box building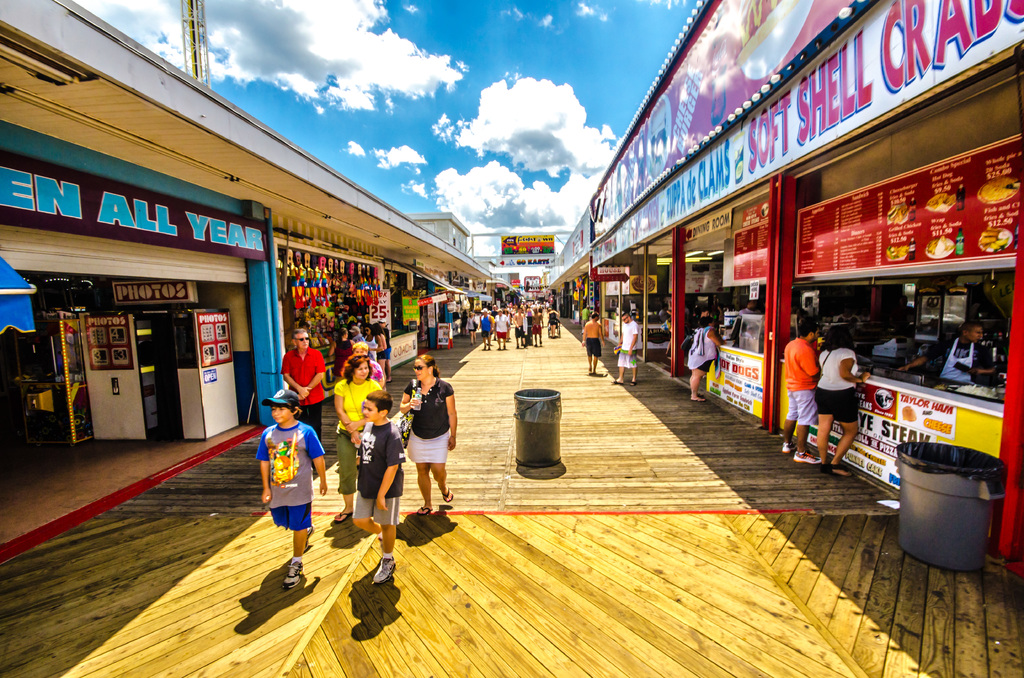
0,0,529,562
